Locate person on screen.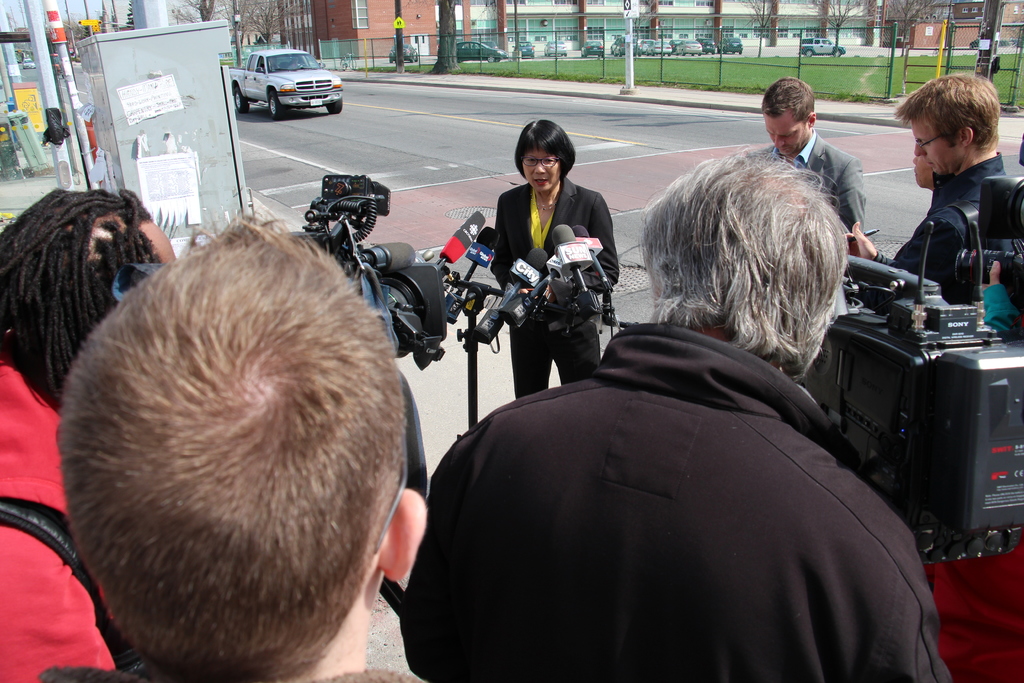
On screen at (33,205,430,682).
